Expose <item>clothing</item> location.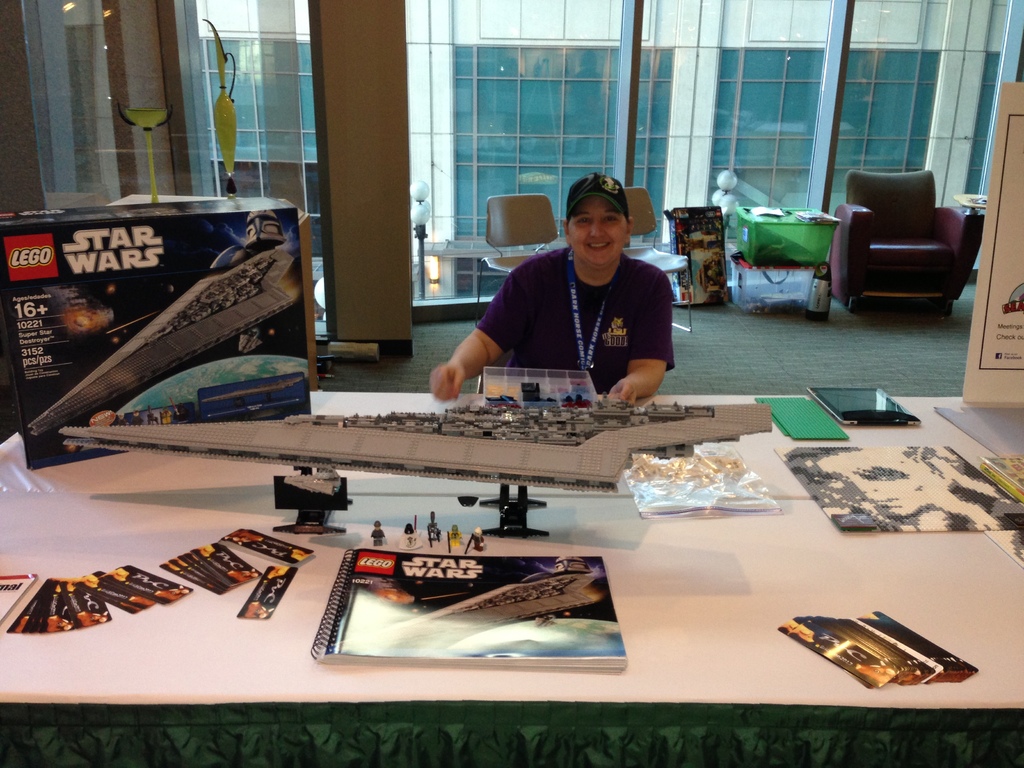
Exposed at box(455, 209, 694, 392).
